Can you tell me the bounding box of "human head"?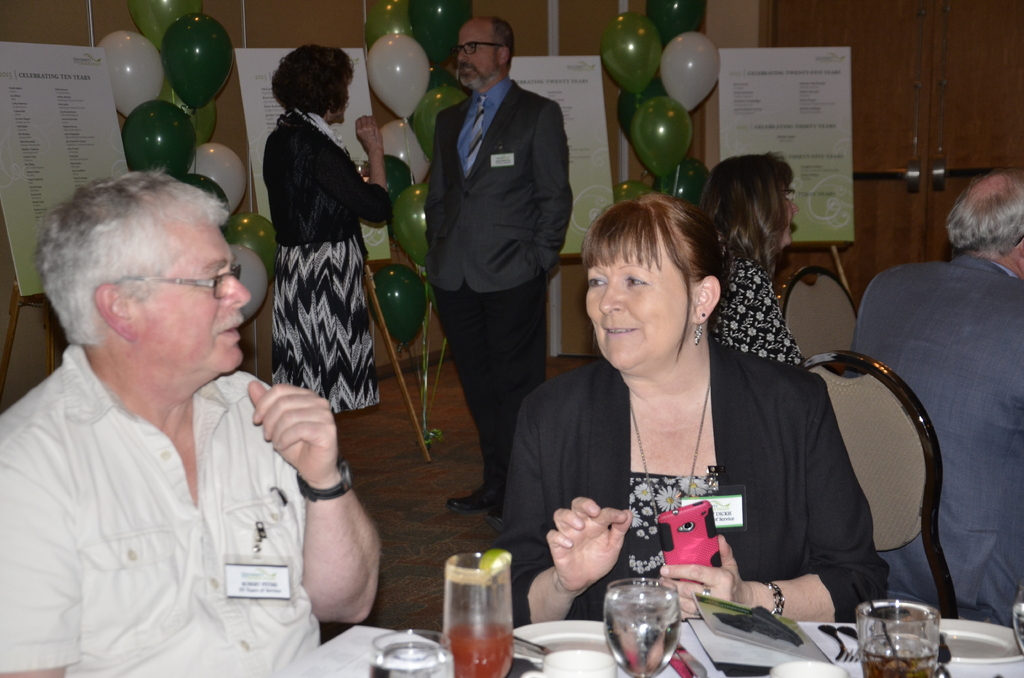
[left=707, top=156, right=798, bottom=247].
